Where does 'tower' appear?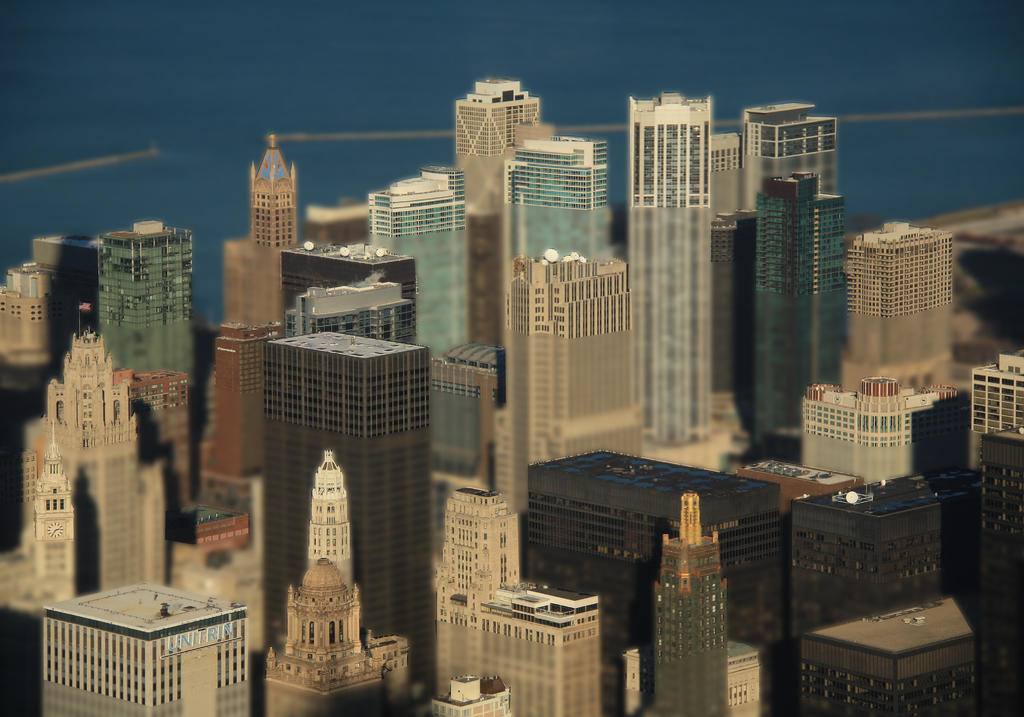
Appears at (left=653, top=494, right=724, bottom=716).
